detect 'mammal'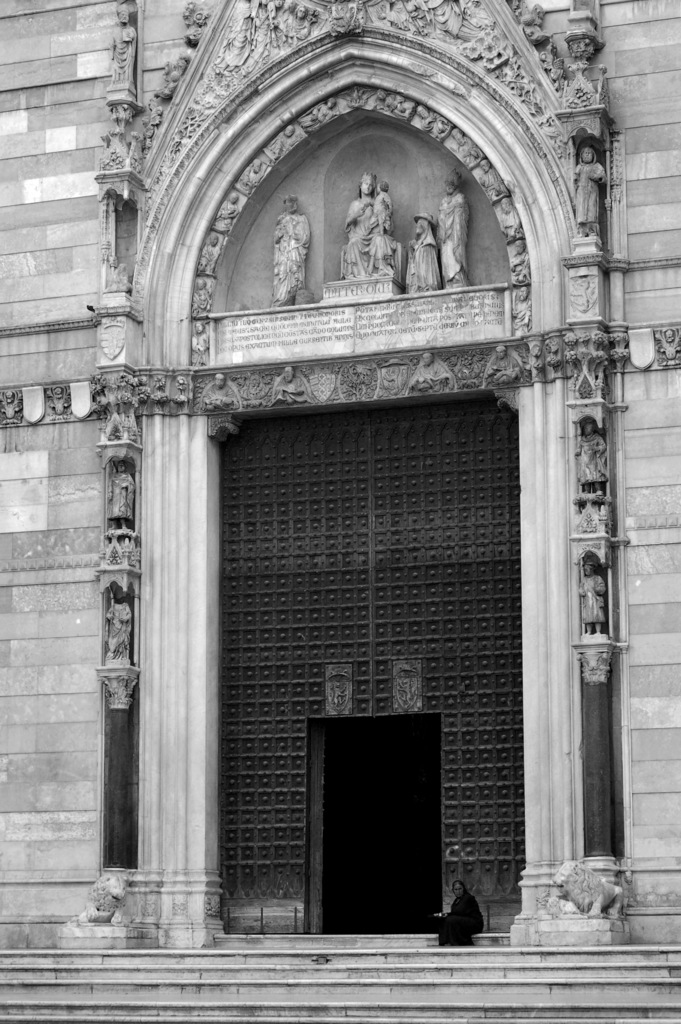
x1=548 y1=854 x2=622 y2=915
